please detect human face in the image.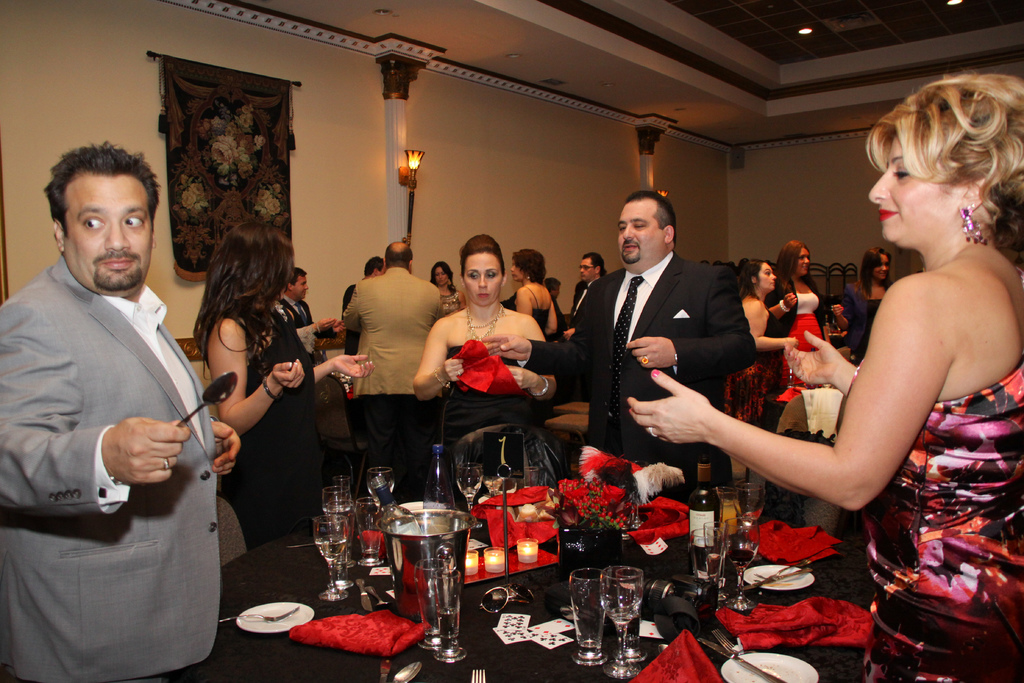
l=578, t=259, r=598, b=279.
